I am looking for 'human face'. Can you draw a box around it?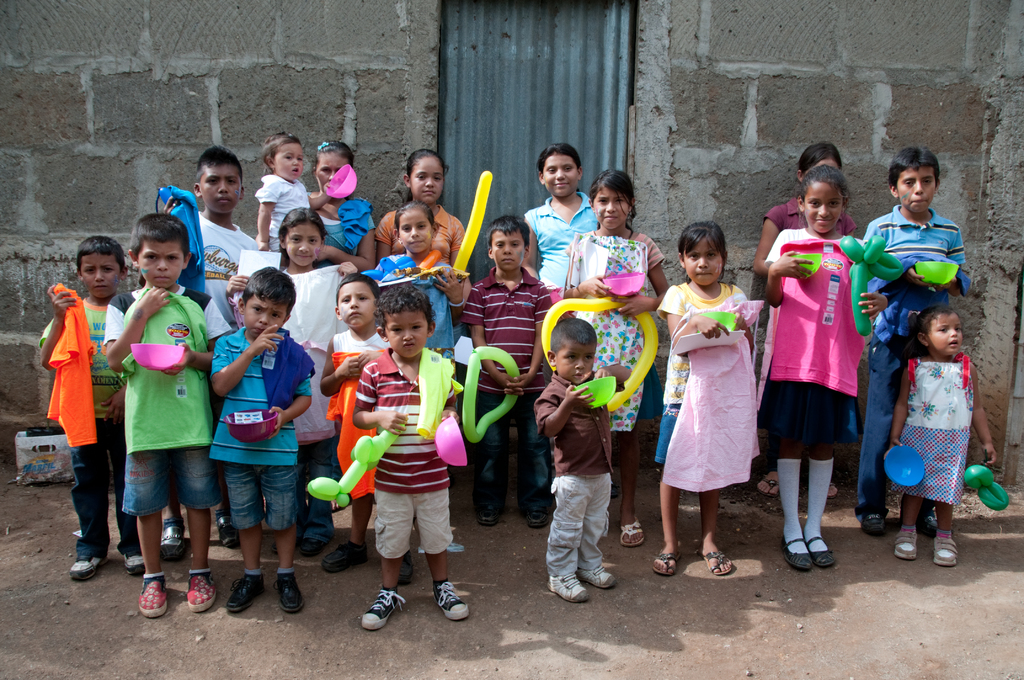
Sure, the bounding box is (left=339, top=283, right=376, bottom=328).
